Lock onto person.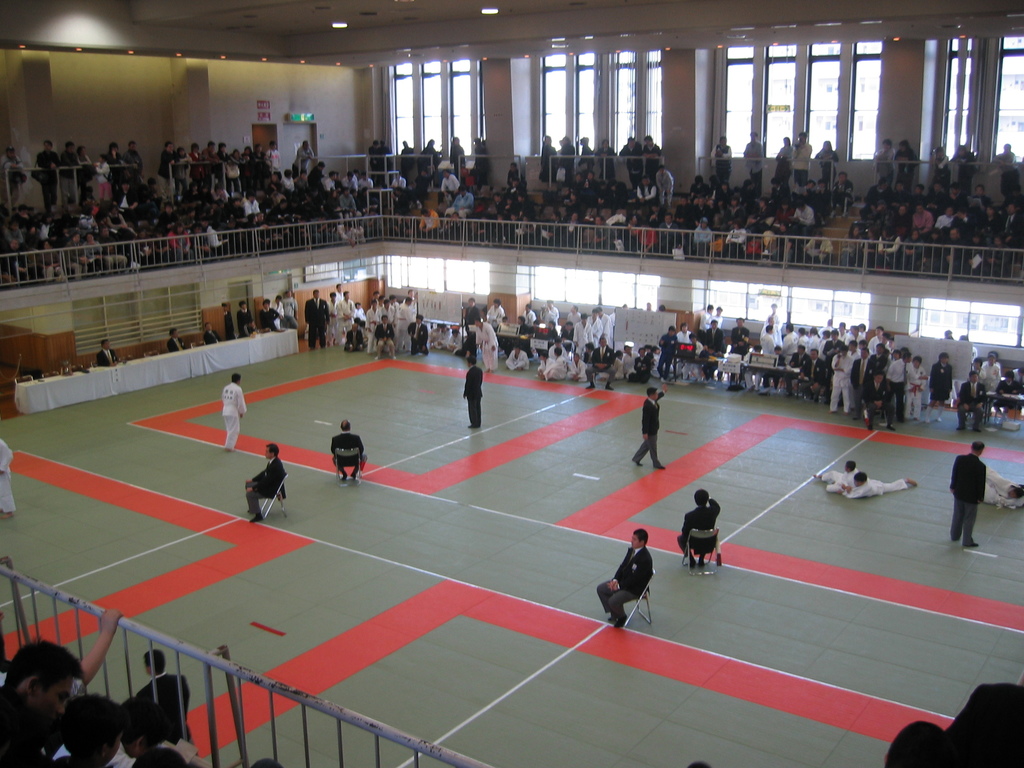
Locked: box(775, 320, 799, 362).
